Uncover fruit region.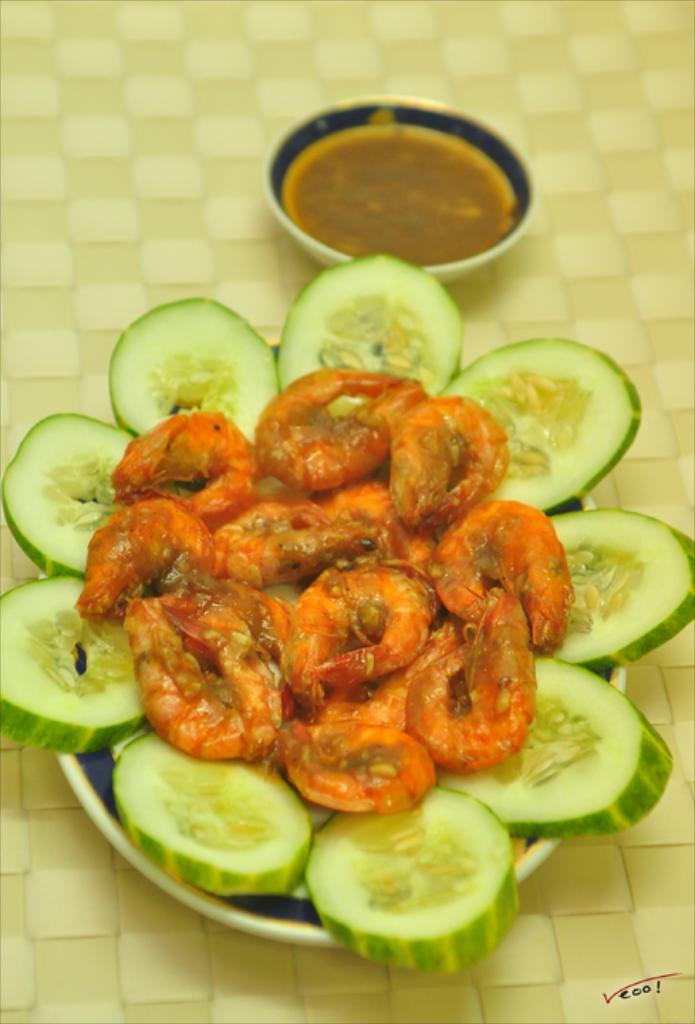
Uncovered: [560, 508, 689, 668].
